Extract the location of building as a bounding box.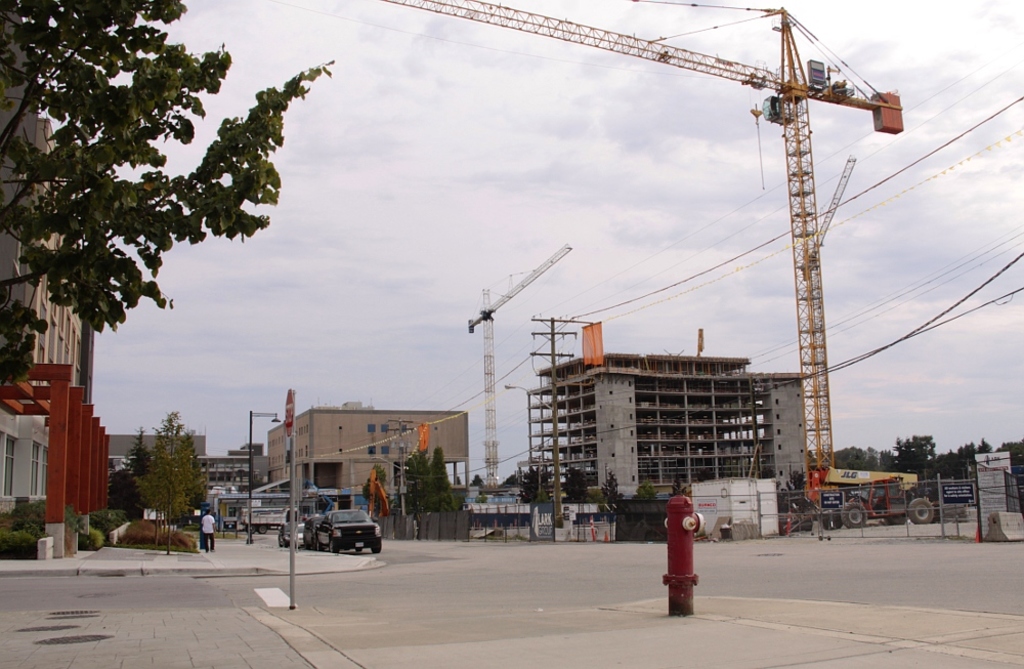
522 353 817 541.
